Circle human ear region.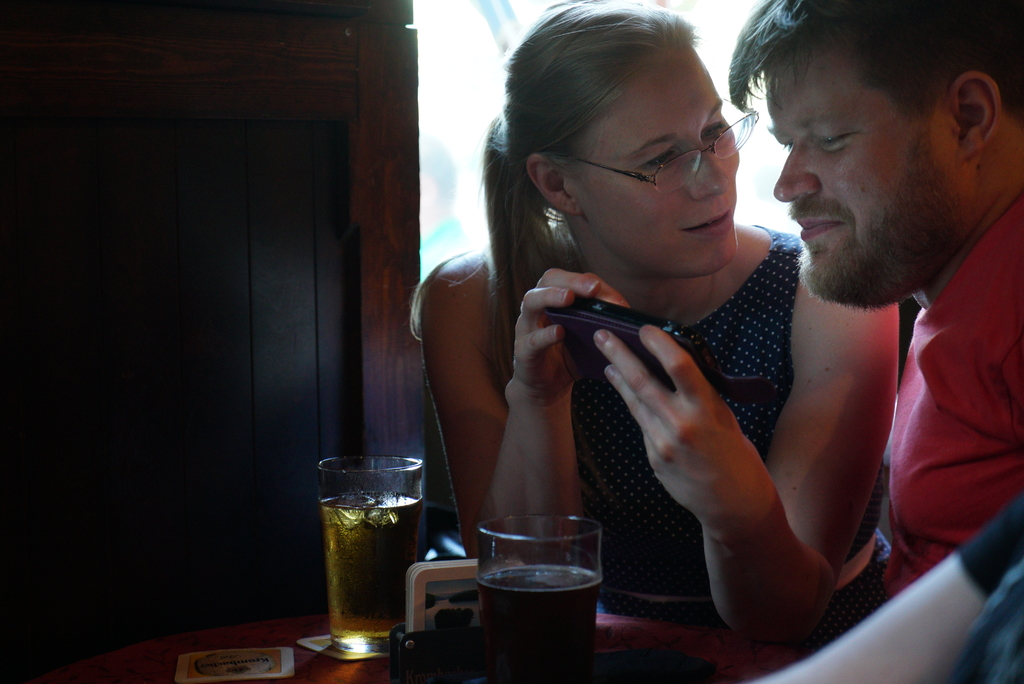
Region: (525, 154, 579, 216).
